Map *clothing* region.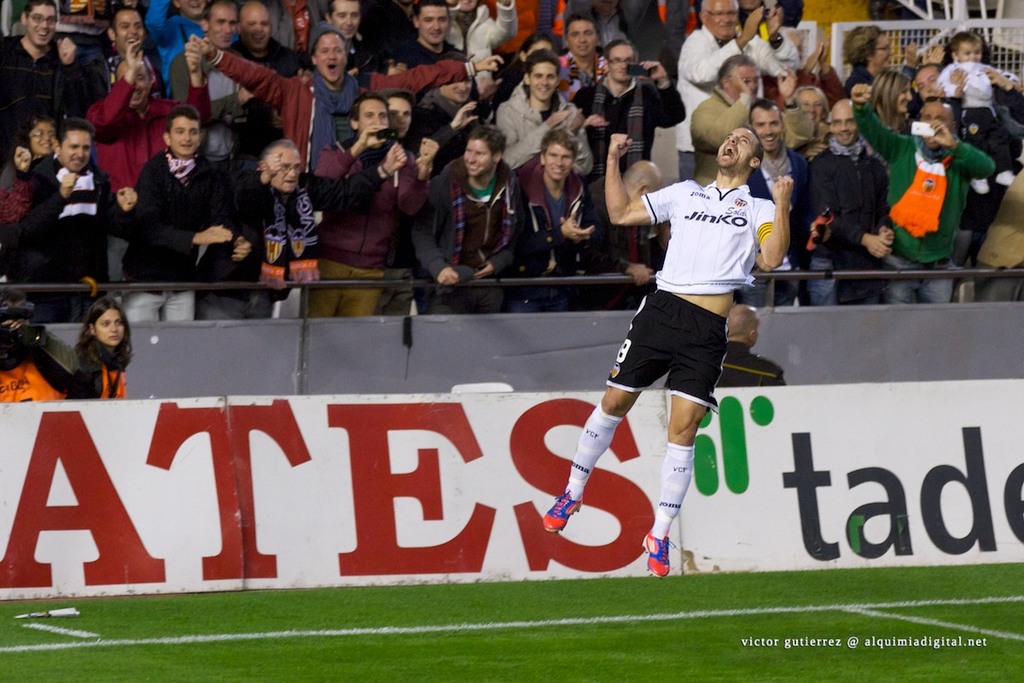
Mapped to (x1=224, y1=35, x2=298, y2=79).
